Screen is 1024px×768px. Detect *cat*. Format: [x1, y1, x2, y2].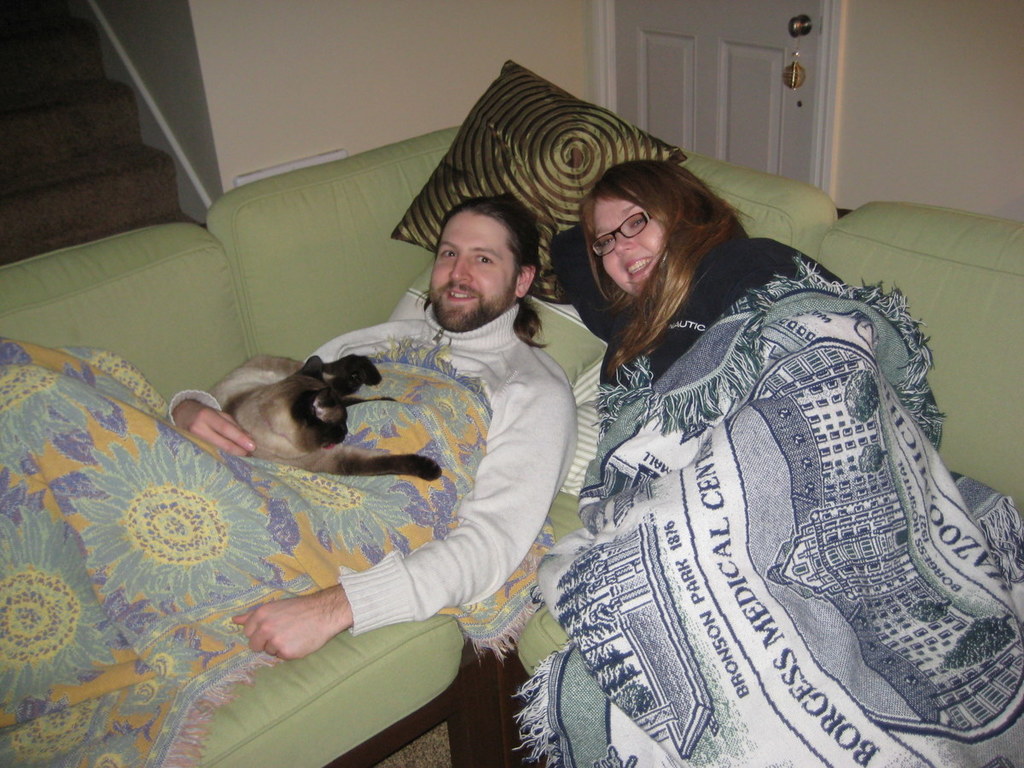
[208, 357, 445, 480].
